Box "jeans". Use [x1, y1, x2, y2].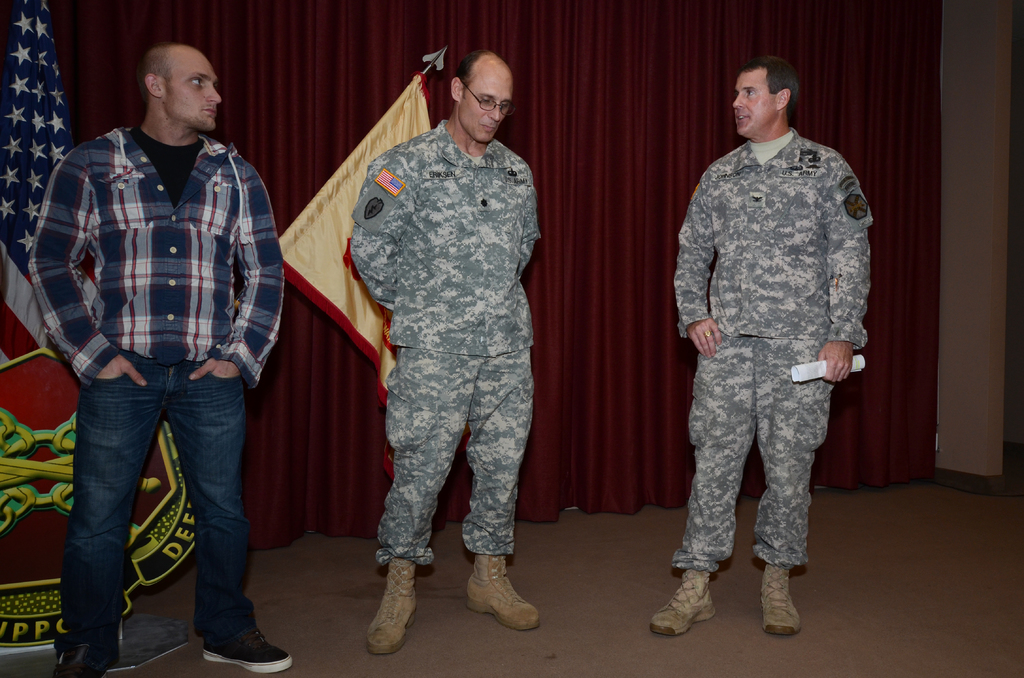
[368, 344, 532, 567].
